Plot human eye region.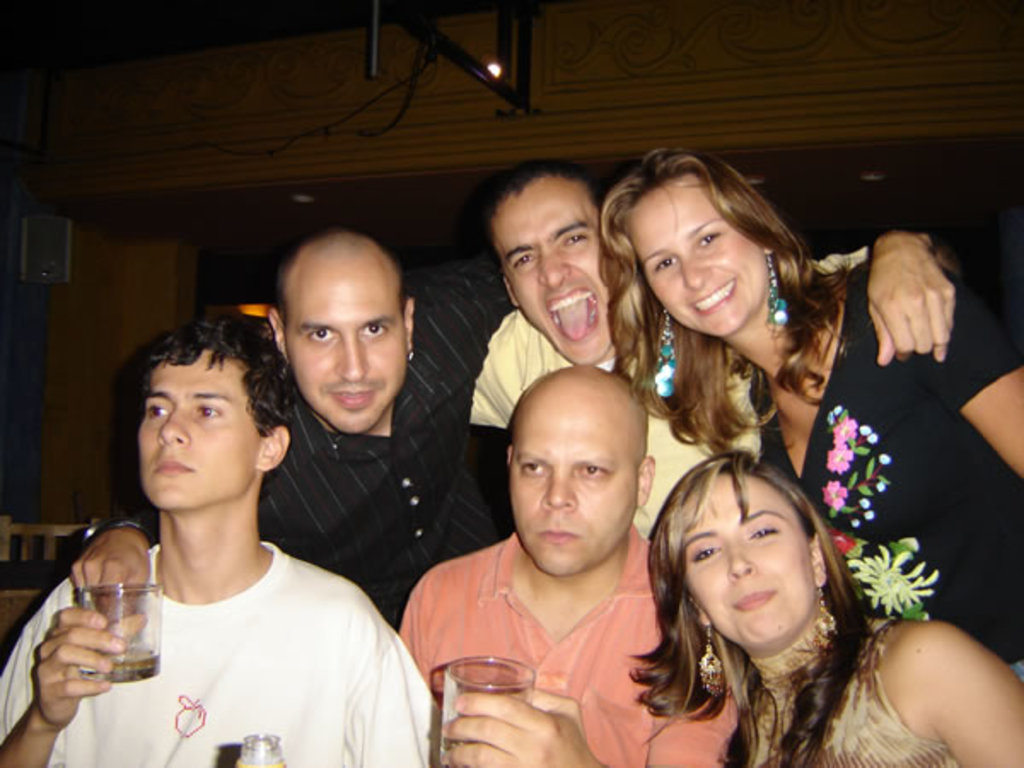
Plotted at {"x1": 654, "y1": 258, "x2": 678, "y2": 270}.
